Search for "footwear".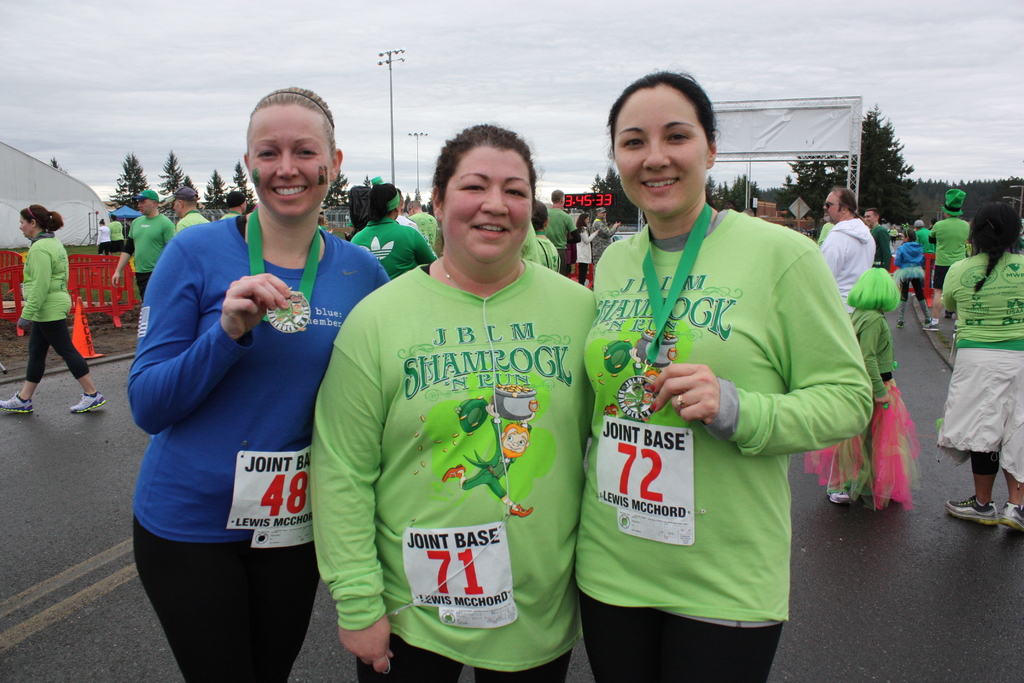
Found at [left=0, top=387, right=37, bottom=413].
